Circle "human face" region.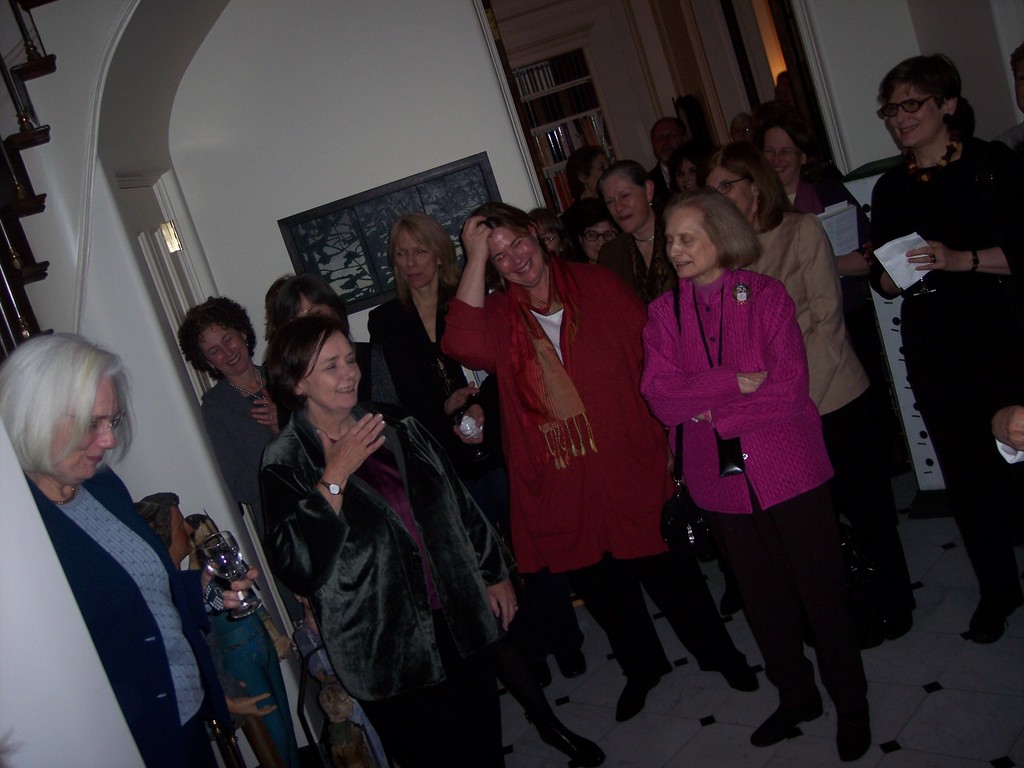
Region: box=[55, 380, 124, 482].
